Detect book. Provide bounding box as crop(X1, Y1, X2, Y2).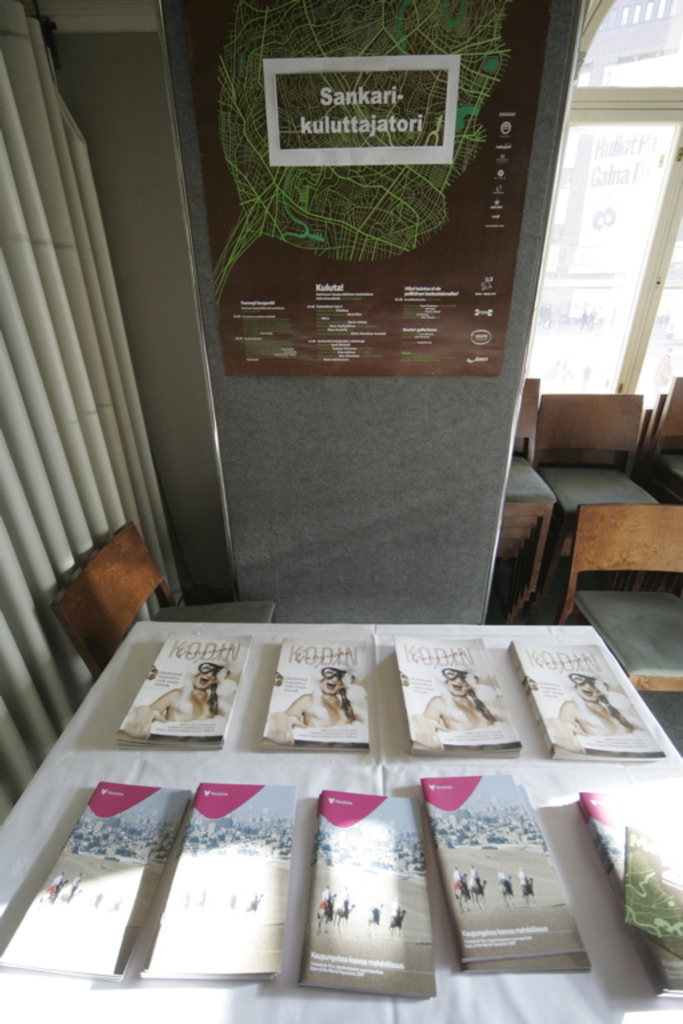
crop(586, 792, 682, 995).
